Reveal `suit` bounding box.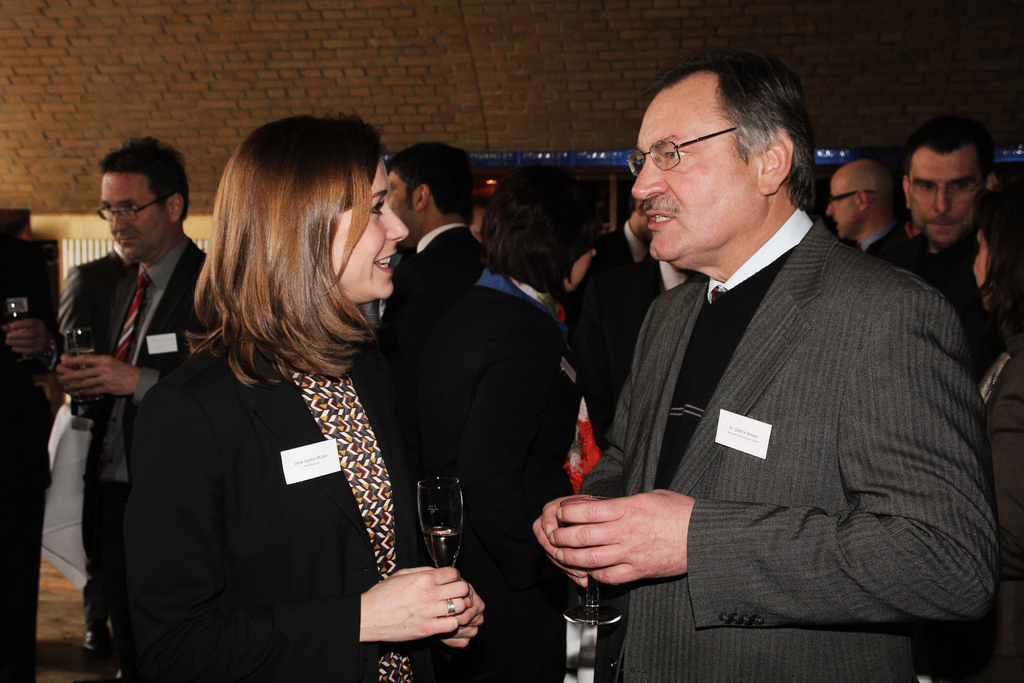
Revealed: {"left": 984, "top": 336, "right": 1023, "bottom": 682}.
